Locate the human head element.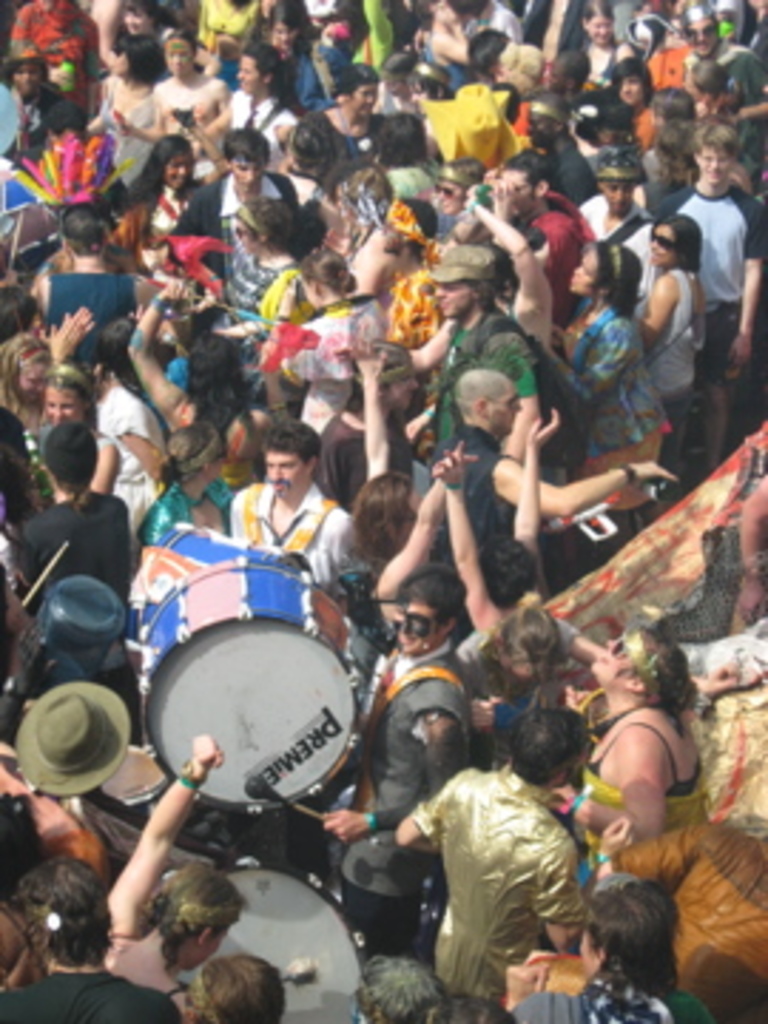
Element bbox: x1=228 y1=193 x2=293 y2=256.
